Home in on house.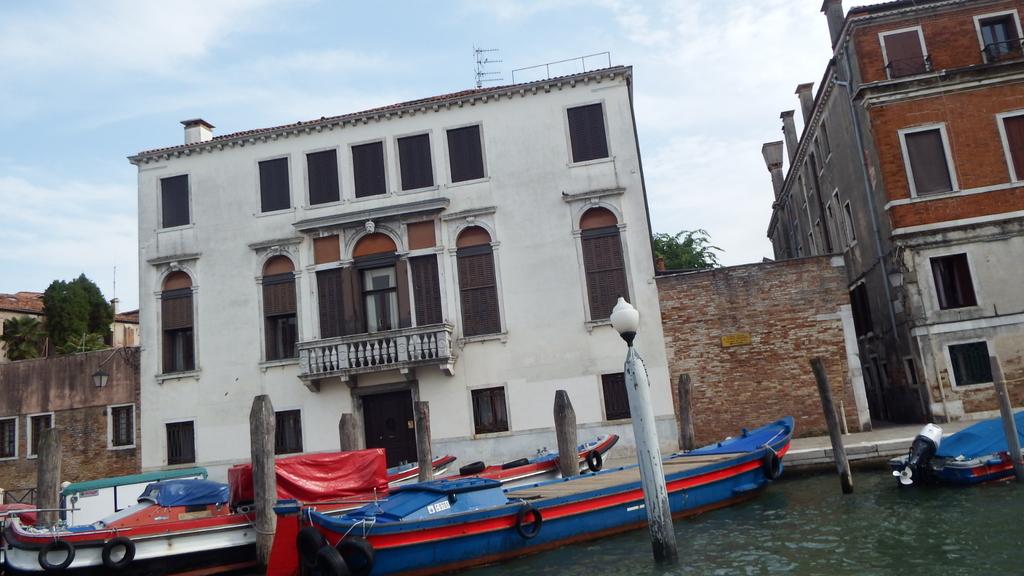
Homed in at [770, 0, 1023, 427].
